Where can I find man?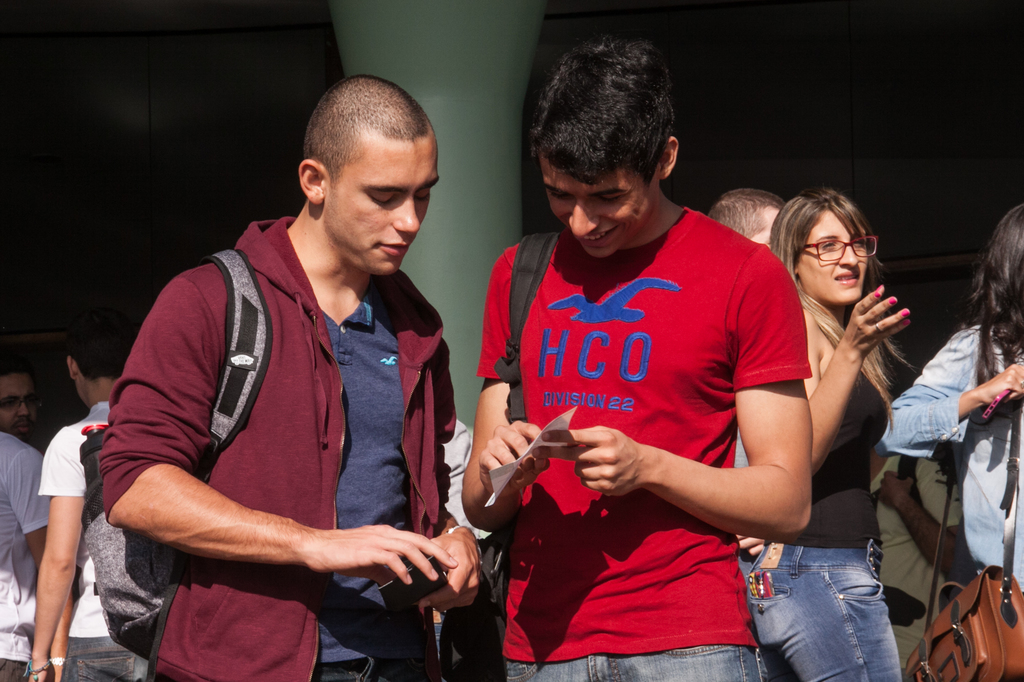
You can find it at 710, 191, 788, 681.
